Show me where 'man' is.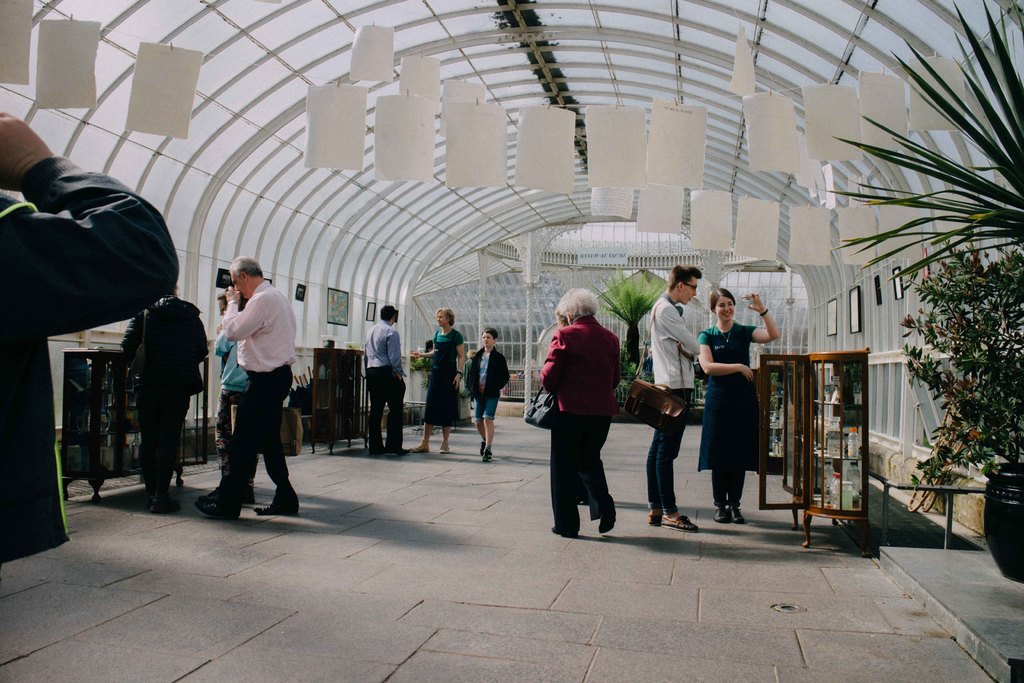
'man' is at Rect(202, 253, 293, 517).
